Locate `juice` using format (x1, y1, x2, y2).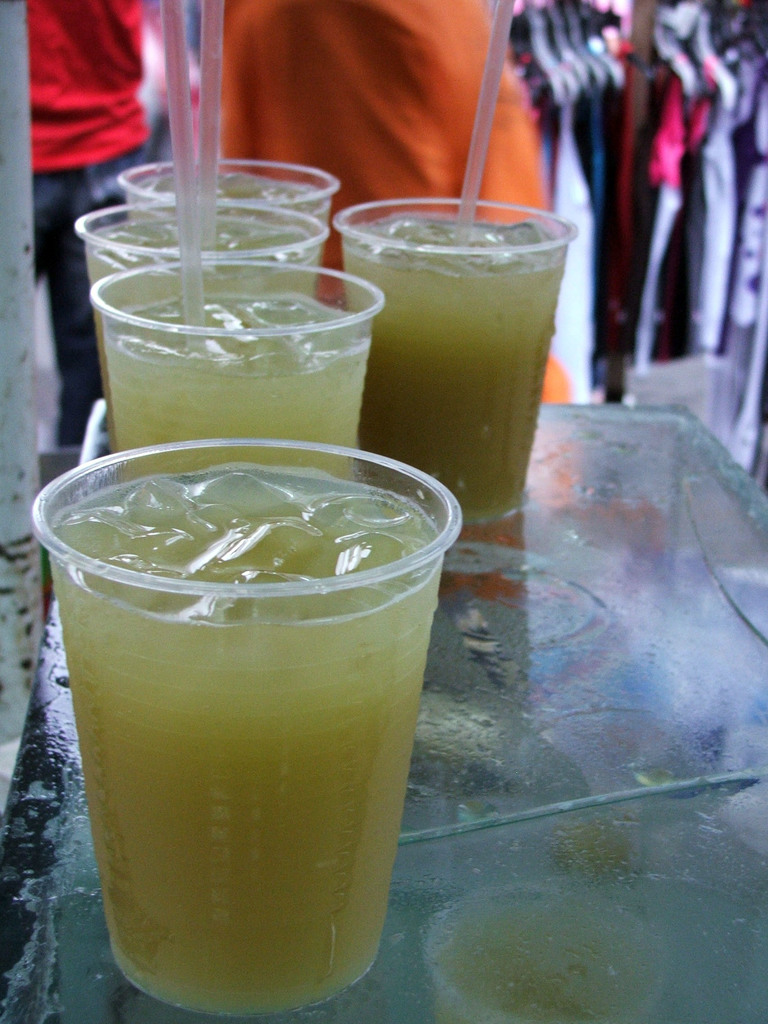
(11, 451, 466, 1009).
